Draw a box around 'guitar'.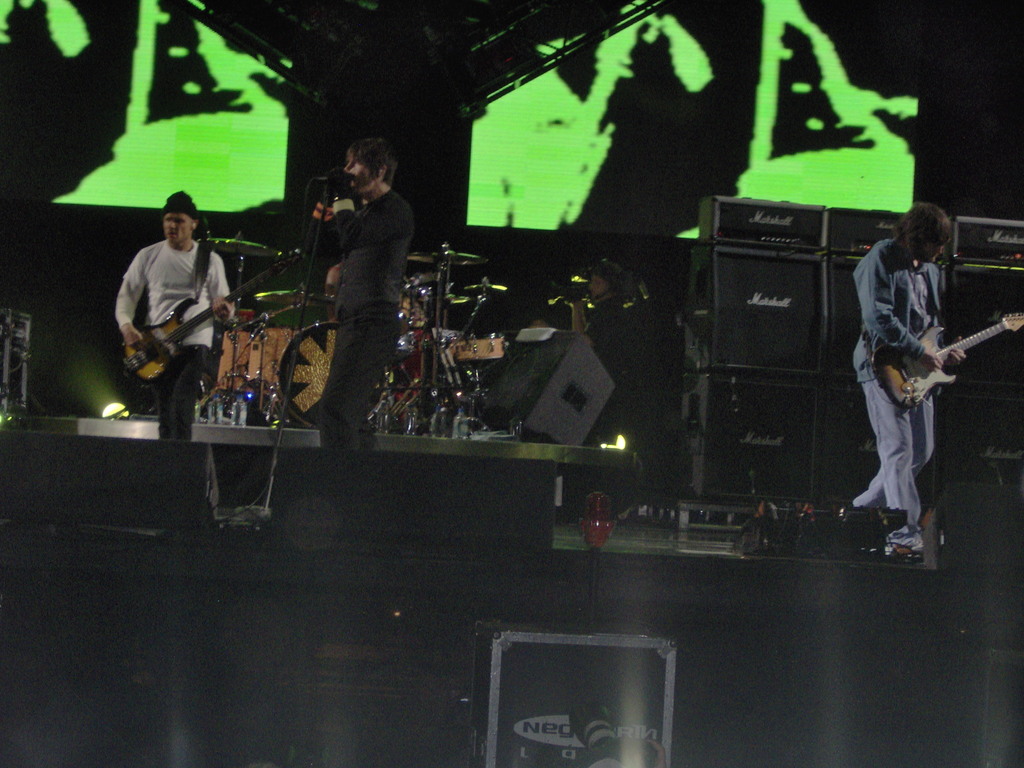
122/251/303/385.
